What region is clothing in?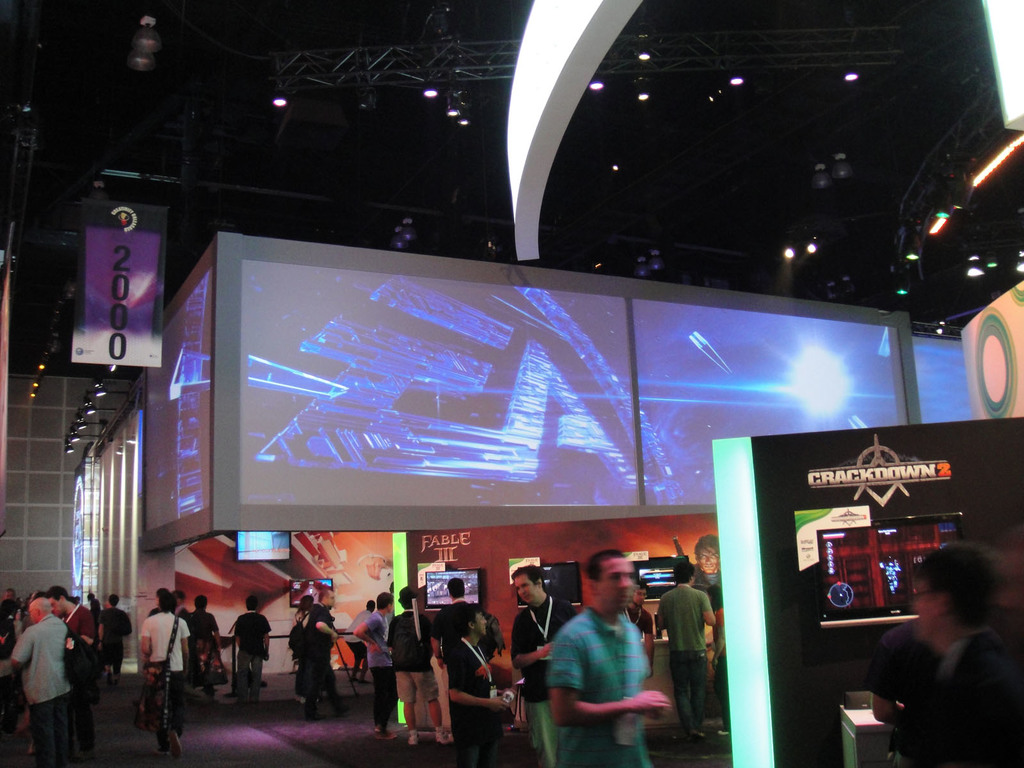
region(344, 610, 370, 663).
